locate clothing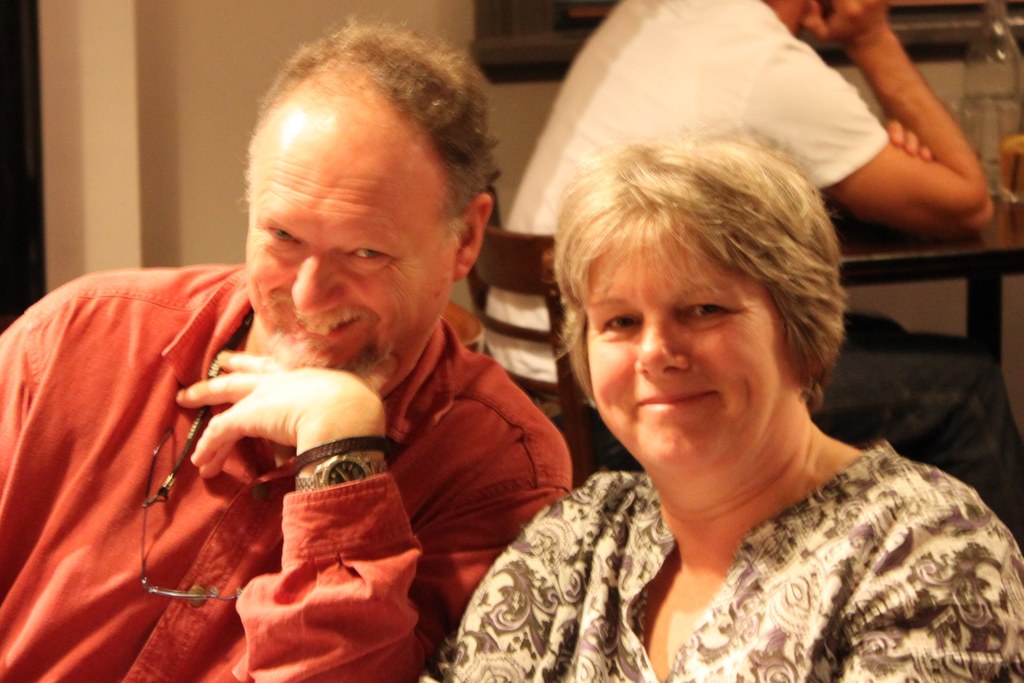
460 0 1022 523
